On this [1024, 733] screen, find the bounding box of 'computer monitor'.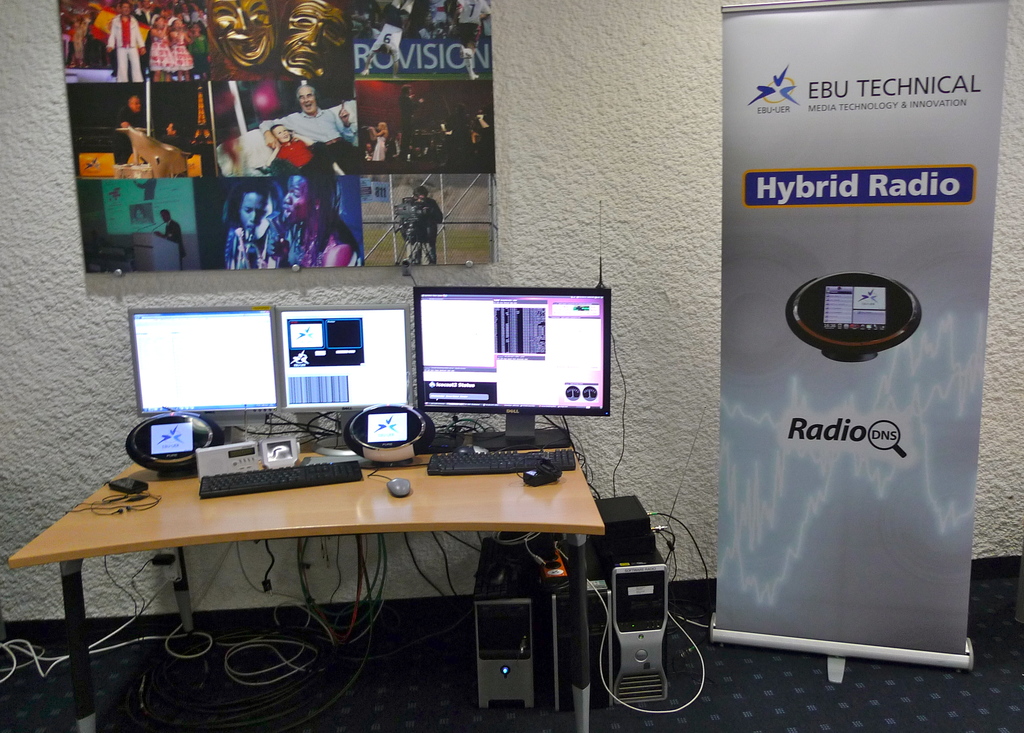
Bounding box: <bbox>280, 304, 414, 441</bbox>.
